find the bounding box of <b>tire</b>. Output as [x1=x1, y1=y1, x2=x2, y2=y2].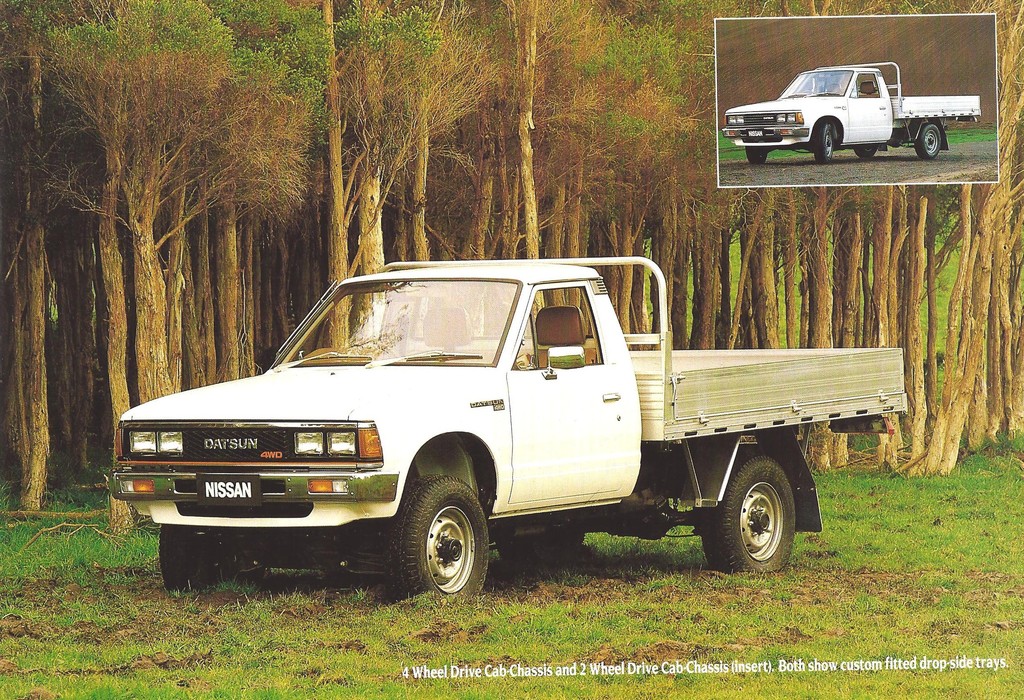
[x1=856, y1=146, x2=876, y2=158].
